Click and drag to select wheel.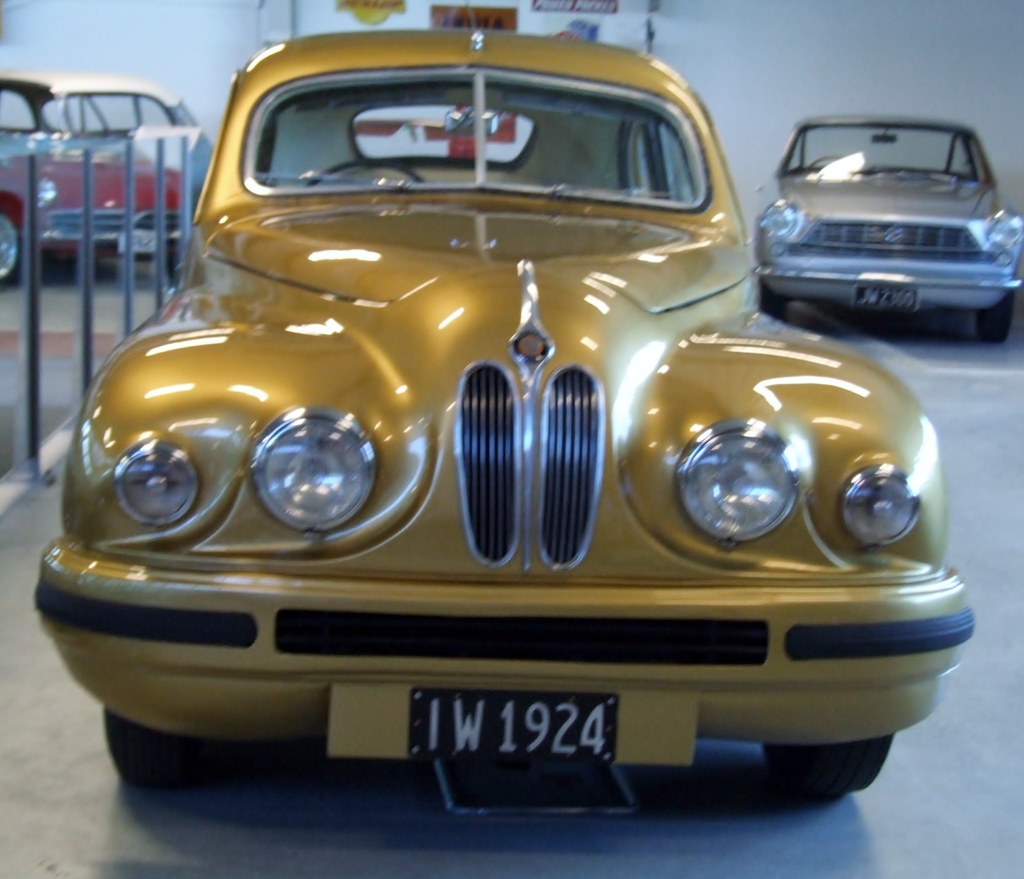
Selection: select_region(98, 720, 209, 787).
